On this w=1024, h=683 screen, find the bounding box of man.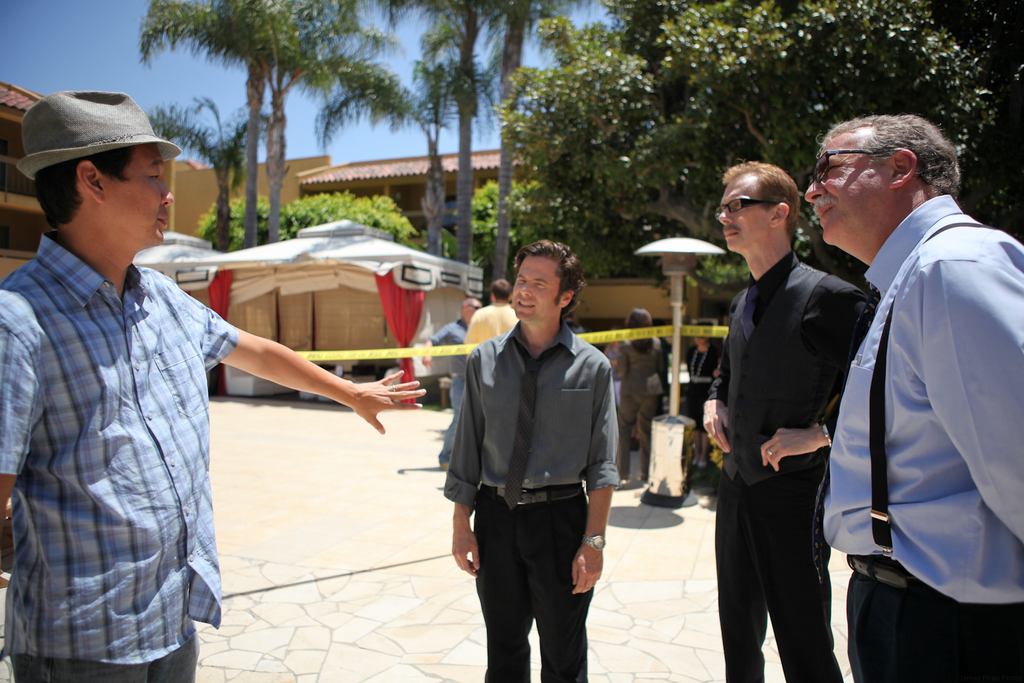
Bounding box: 0/89/424/682.
